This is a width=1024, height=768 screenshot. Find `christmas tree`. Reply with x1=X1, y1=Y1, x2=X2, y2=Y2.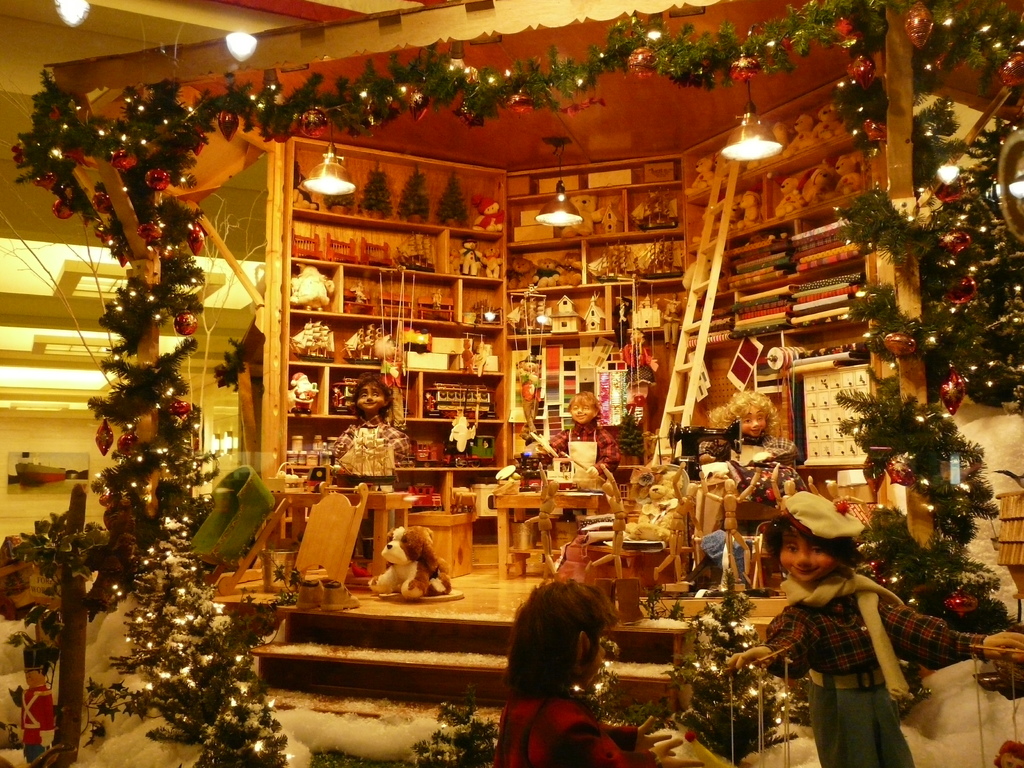
x1=613, y1=412, x2=644, y2=461.
